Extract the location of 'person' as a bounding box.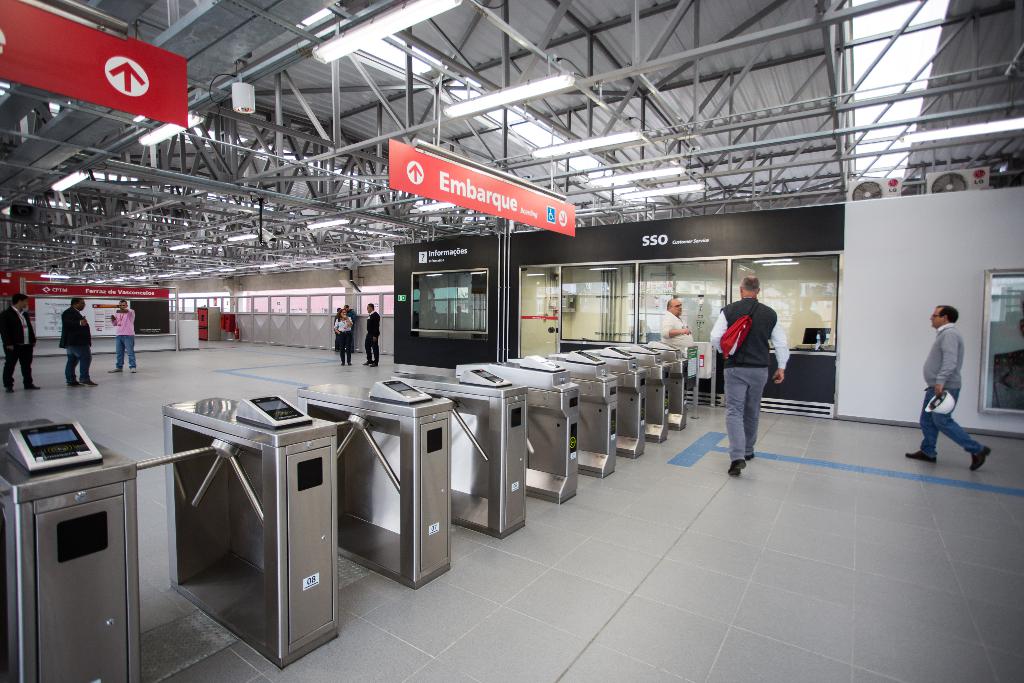
x1=111, y1=297, x2=136, y2=375.
